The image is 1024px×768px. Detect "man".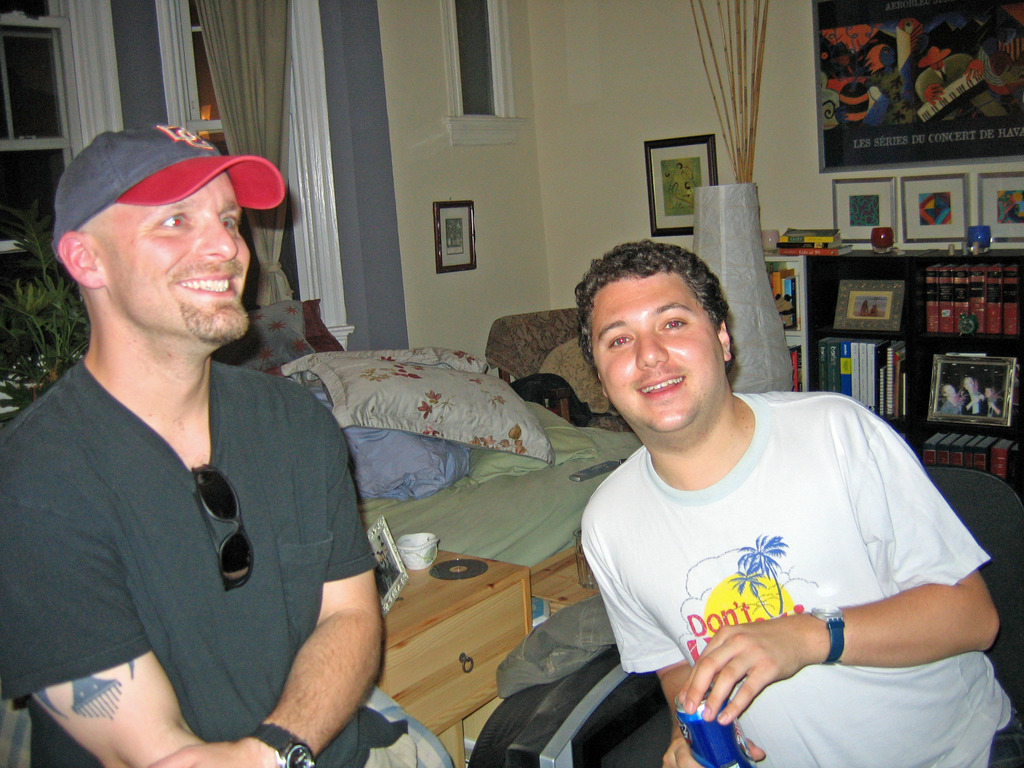
Detection: [x1=578, y1=241, x2=1023, y2=767].
